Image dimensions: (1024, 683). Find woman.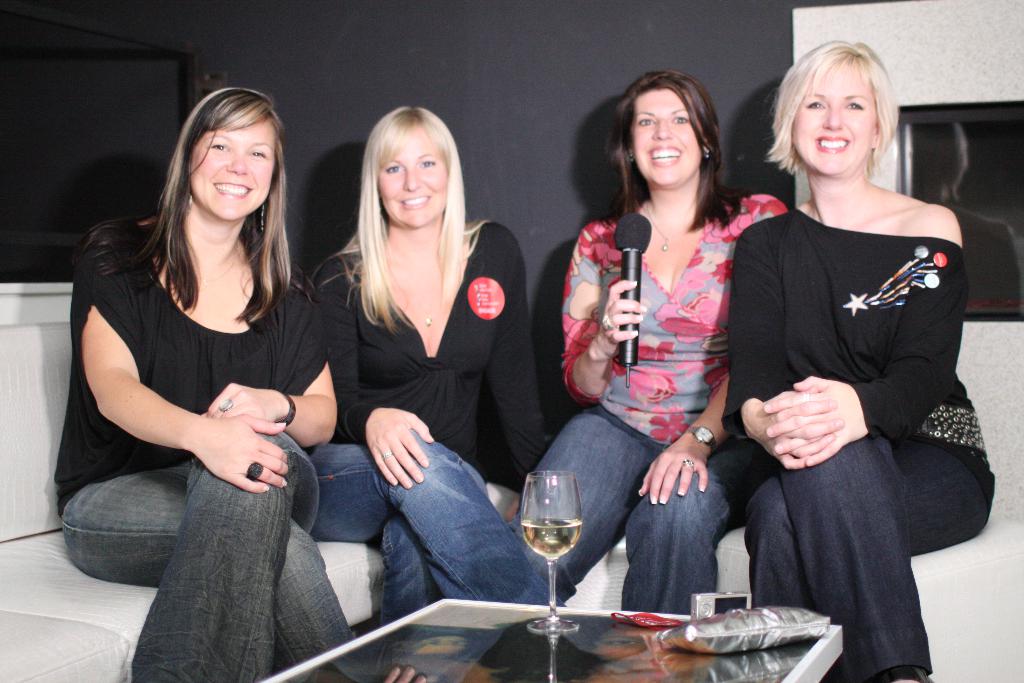
box=[52, 79, 344, 682].
